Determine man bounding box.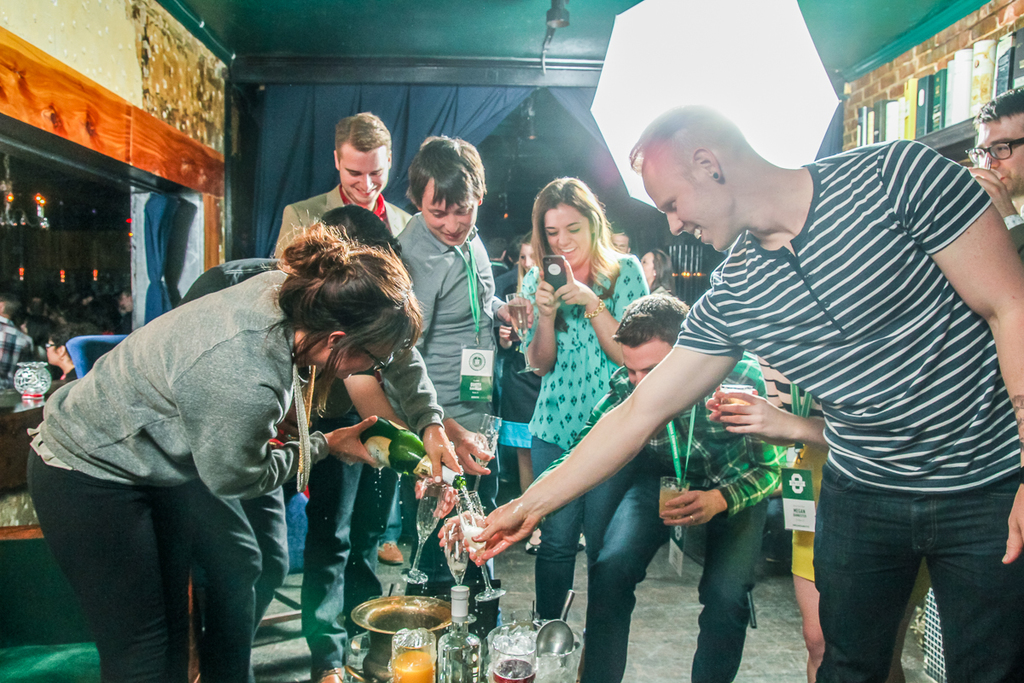
Determined: [x1=251, y1=105, x2=440, y2=682].
